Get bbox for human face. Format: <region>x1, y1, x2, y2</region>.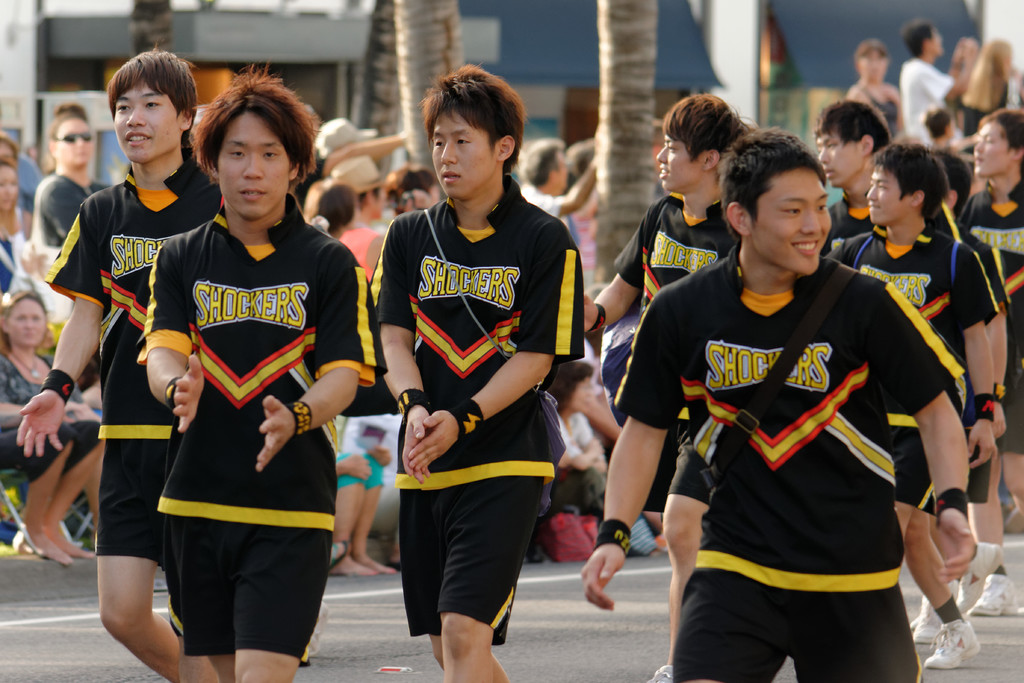
<region>818, 131, 857, 186</region>.
